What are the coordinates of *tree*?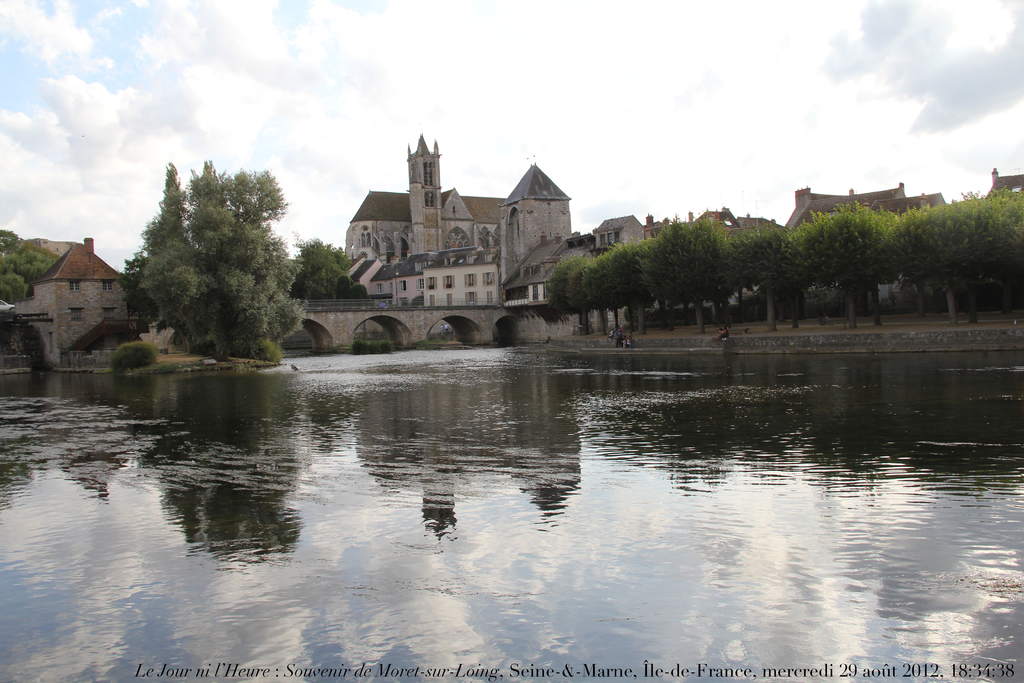
(x1=931, y1=199, x2=964, y2=322).
